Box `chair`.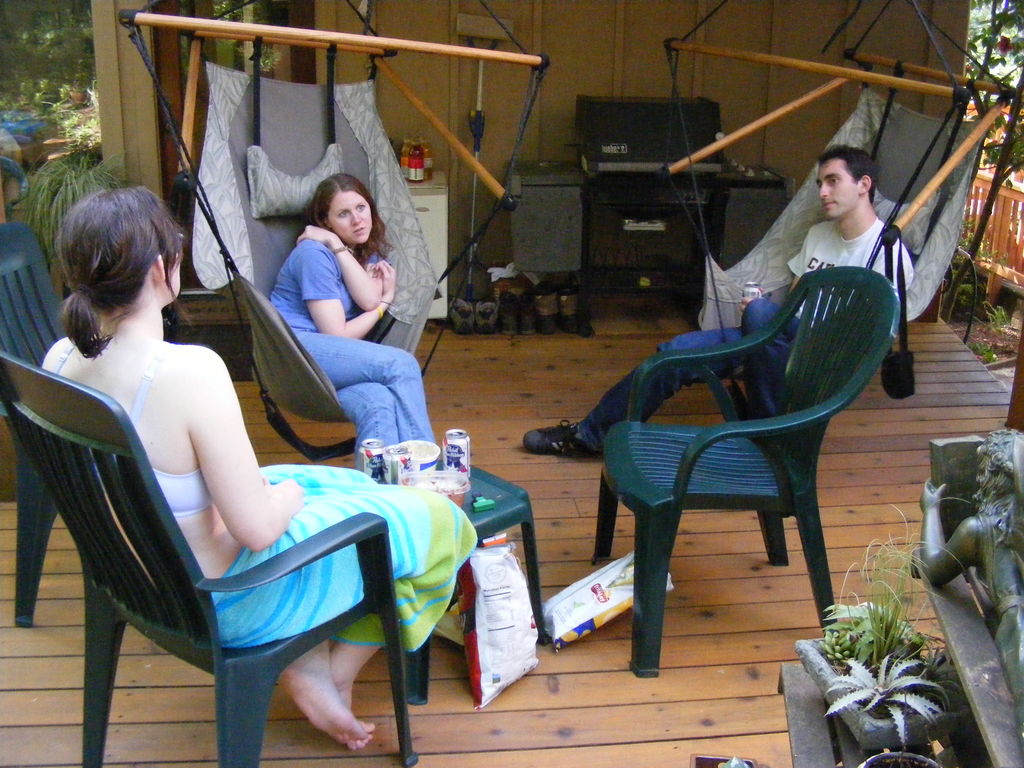
[595,271,890,675].
